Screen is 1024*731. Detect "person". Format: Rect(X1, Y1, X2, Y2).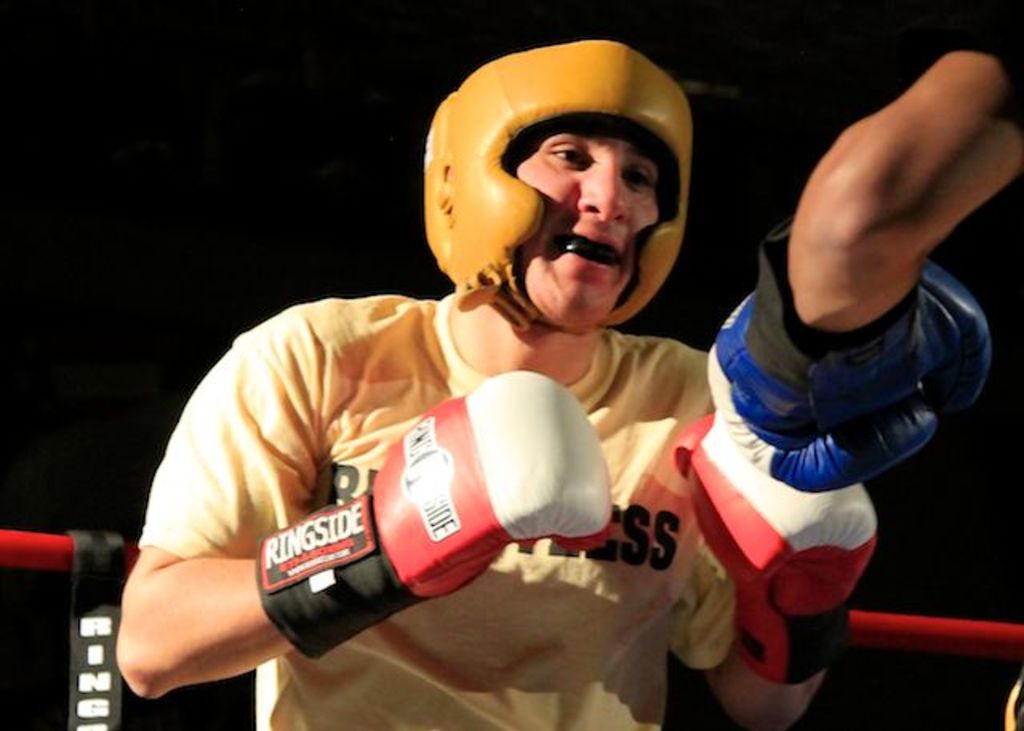
Rect(115, 37, 877, 729).
